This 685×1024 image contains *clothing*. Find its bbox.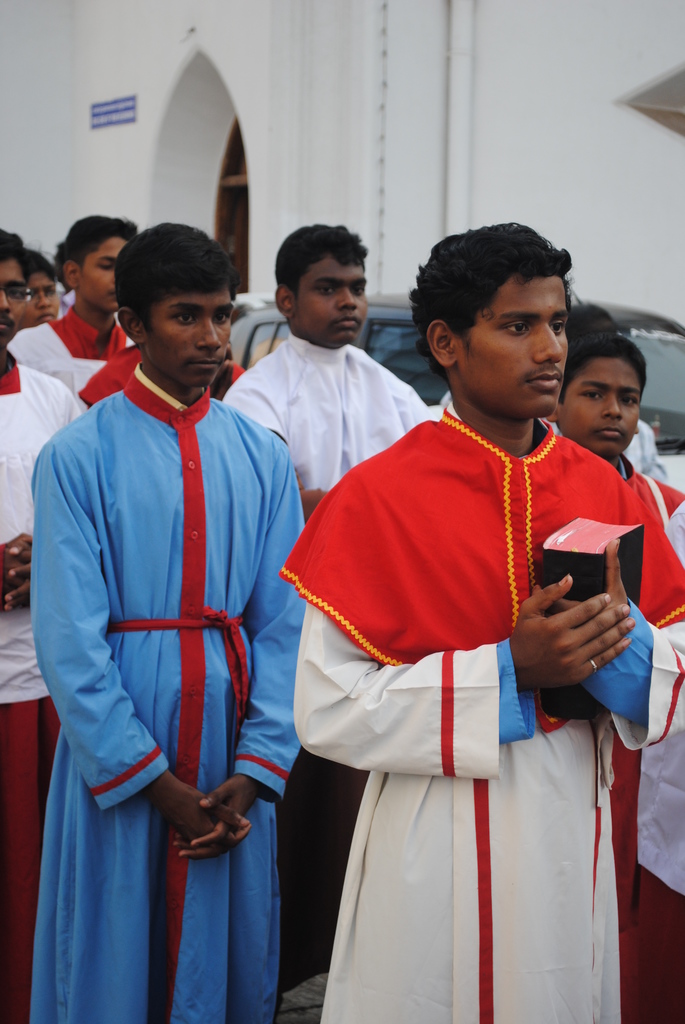
[0,340,89,962].
